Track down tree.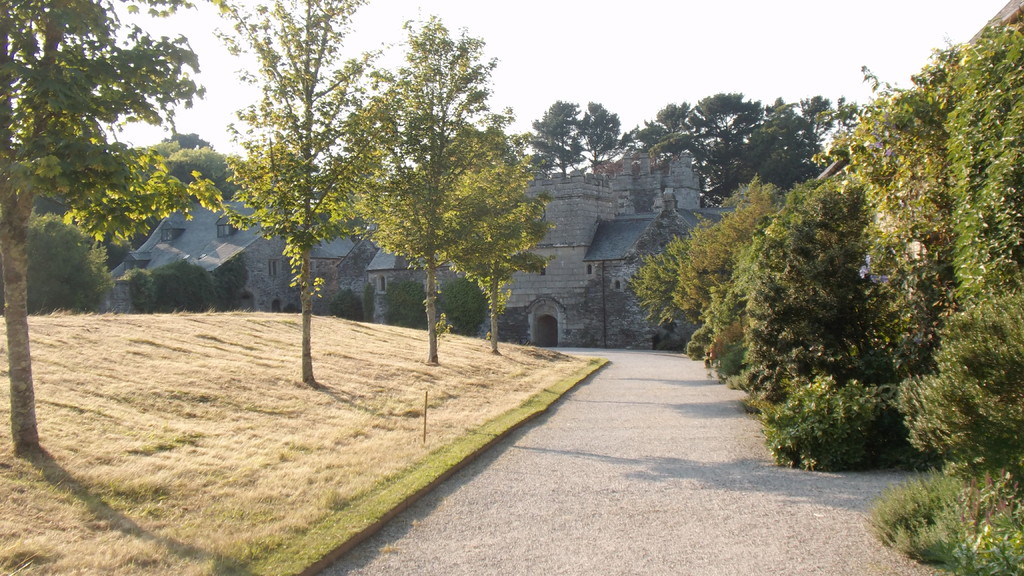
Tracked to left=323, top=285, right=363, bottom=323.
